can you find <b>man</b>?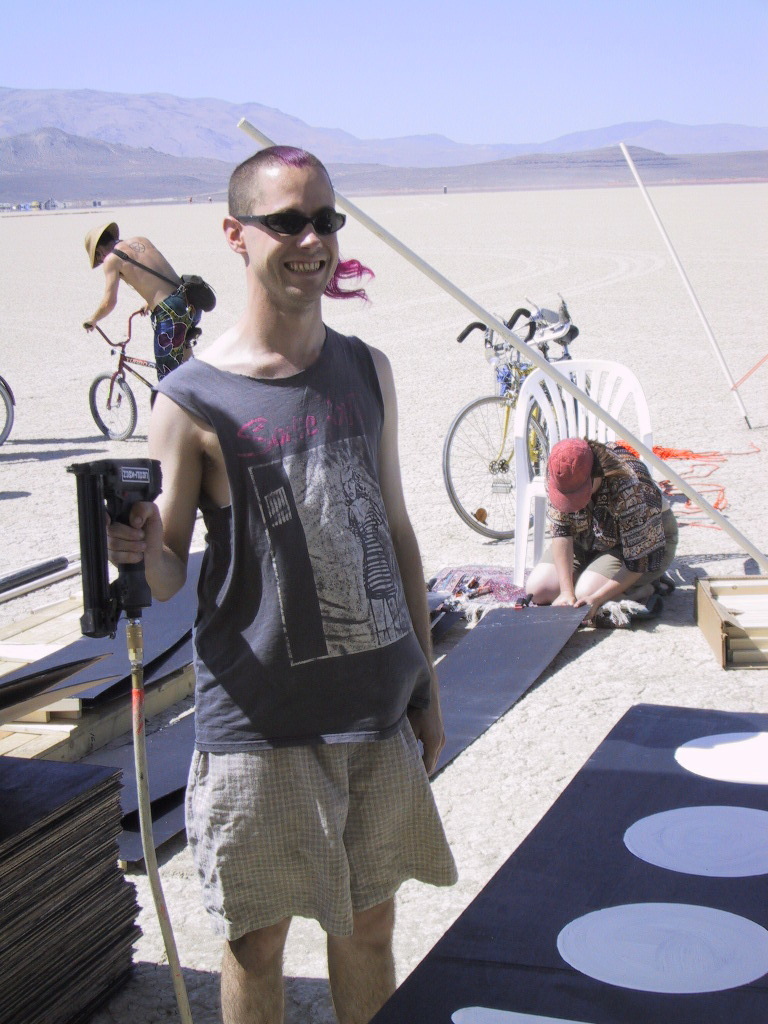
Yes, bounding box: 112 143 445 1023.
